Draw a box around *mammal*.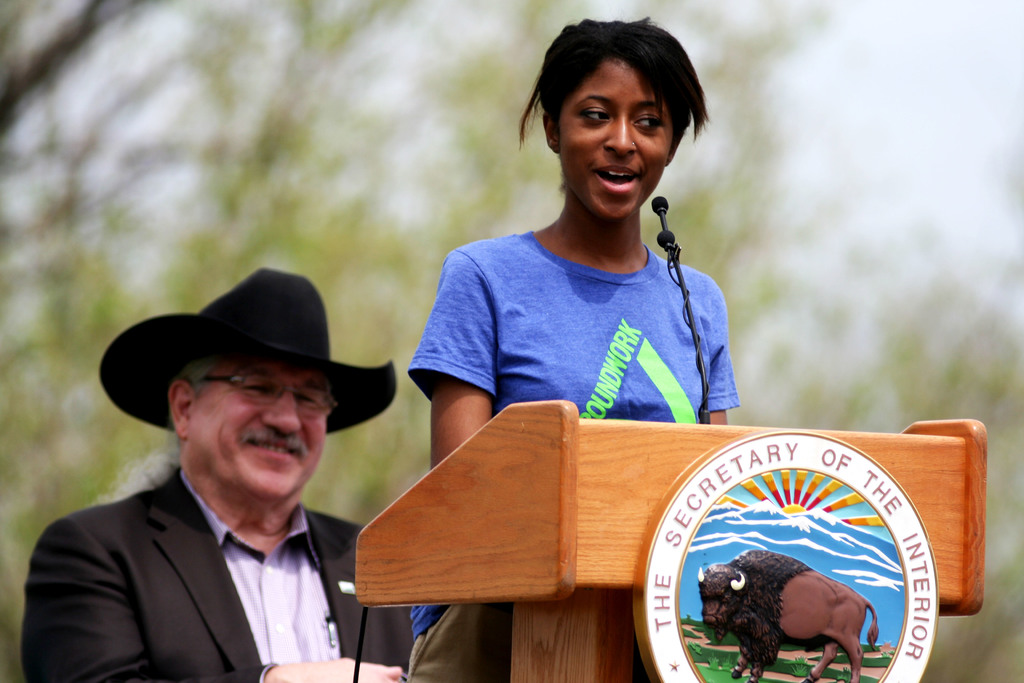
BBox(406, 15, 740, 682).
